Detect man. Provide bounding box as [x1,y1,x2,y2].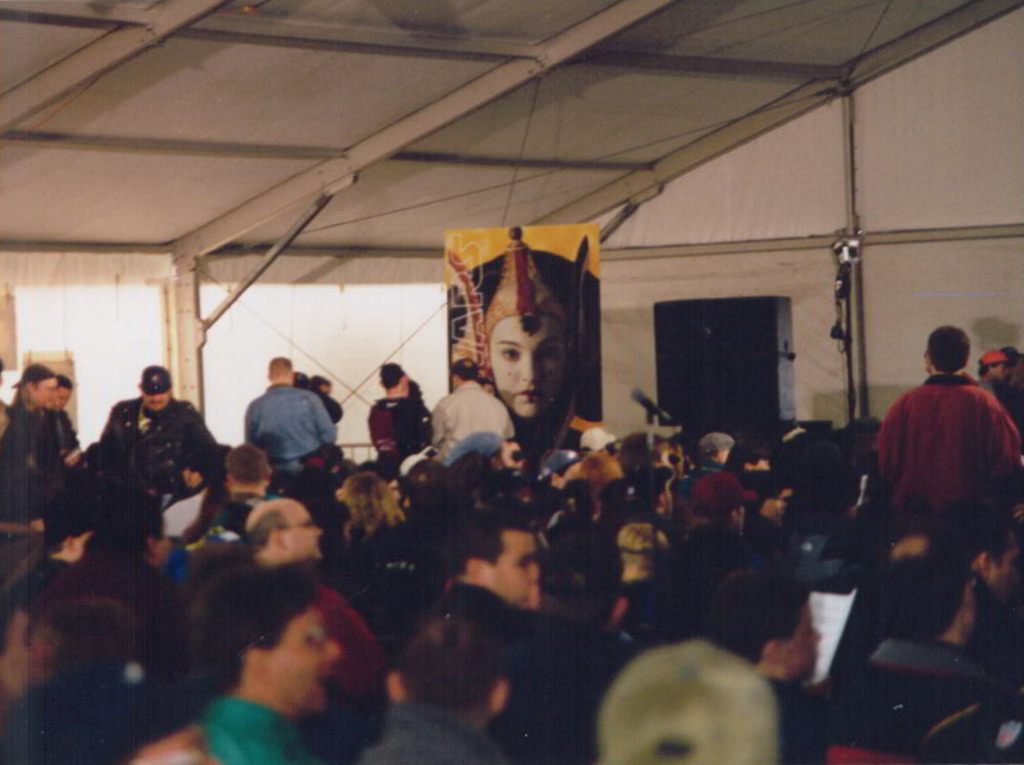
[423,341,523,475].
